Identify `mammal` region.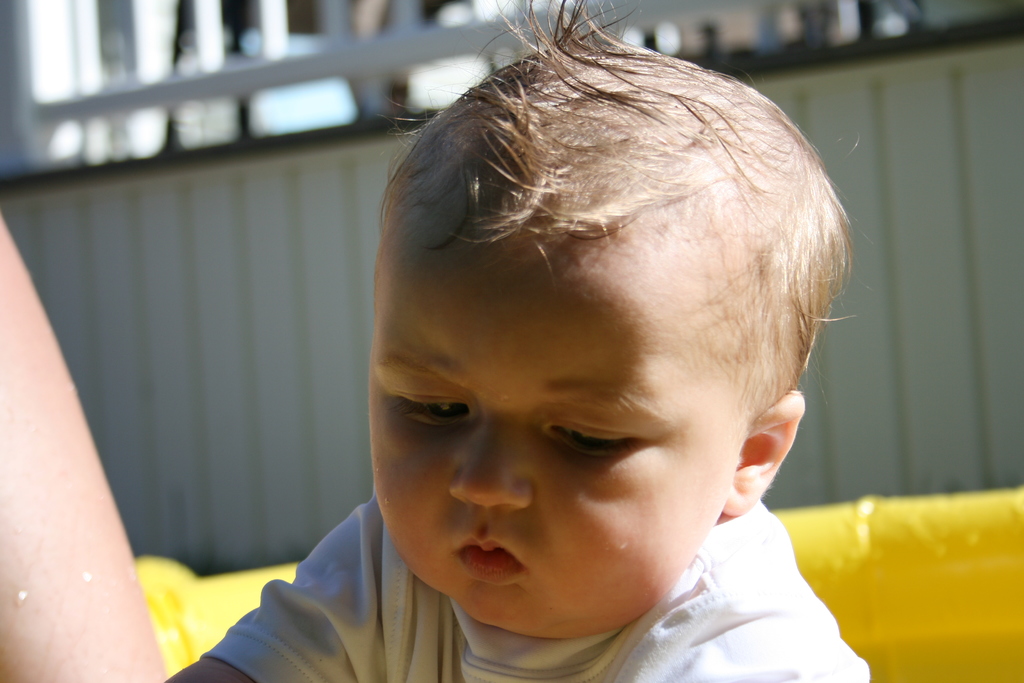
Region: {"x1": 223, "y1": 7, "x2": 965, "y2": 682}.
